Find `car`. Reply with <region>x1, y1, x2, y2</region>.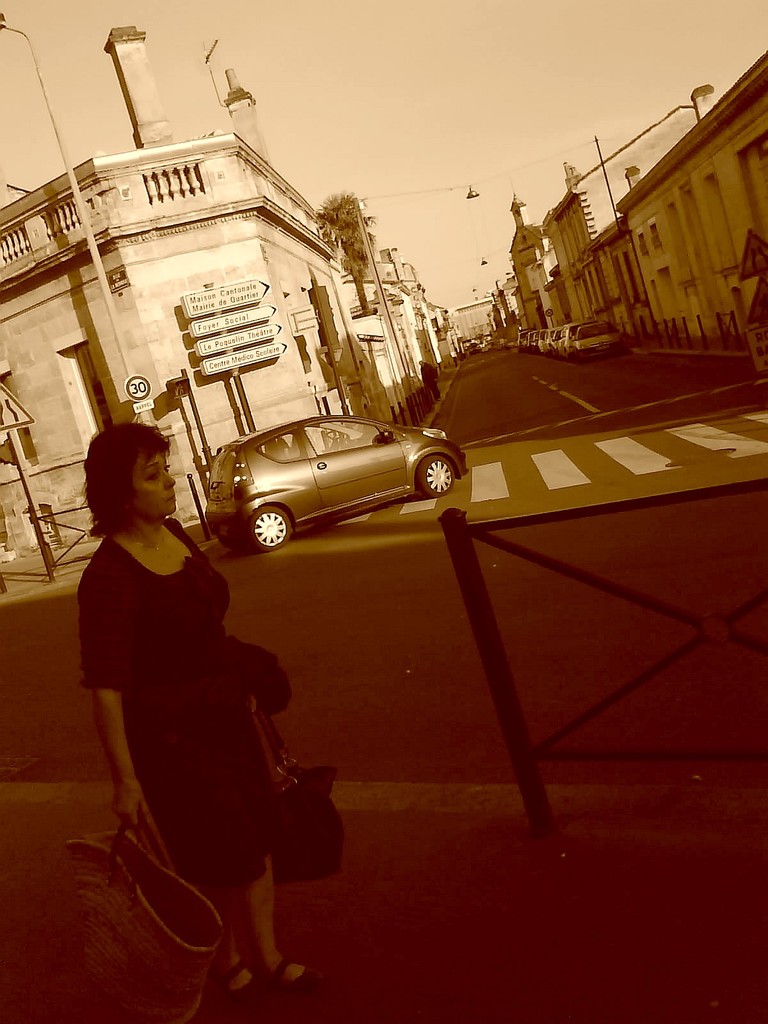
<region>200, 413, 472, 552</region>.
